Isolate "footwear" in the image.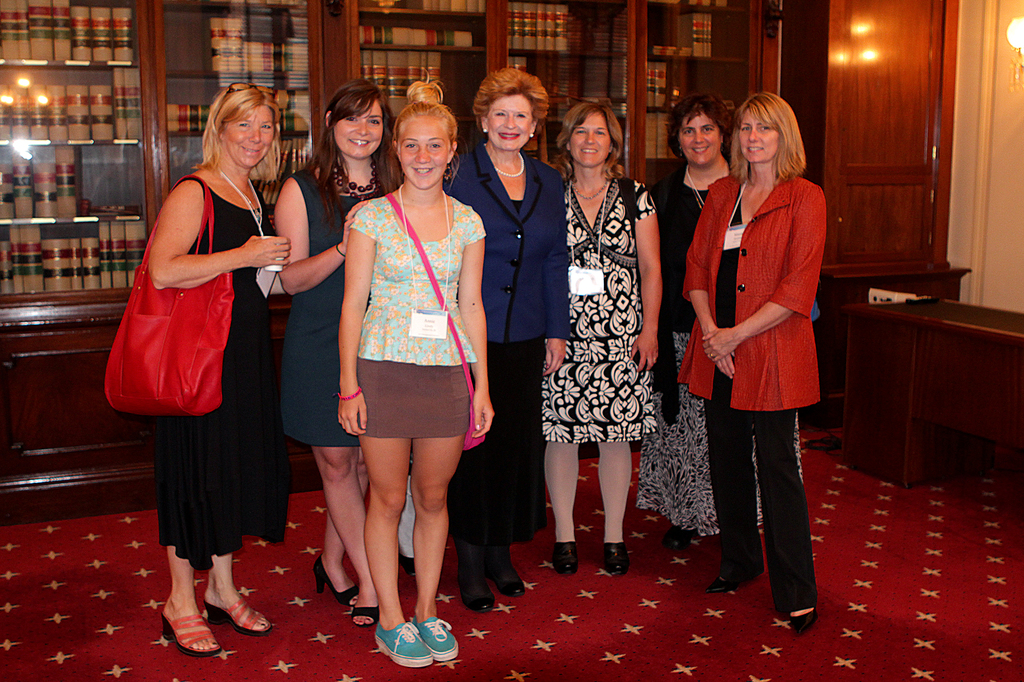
Isolated region: box(792, 607, 819, 633).
